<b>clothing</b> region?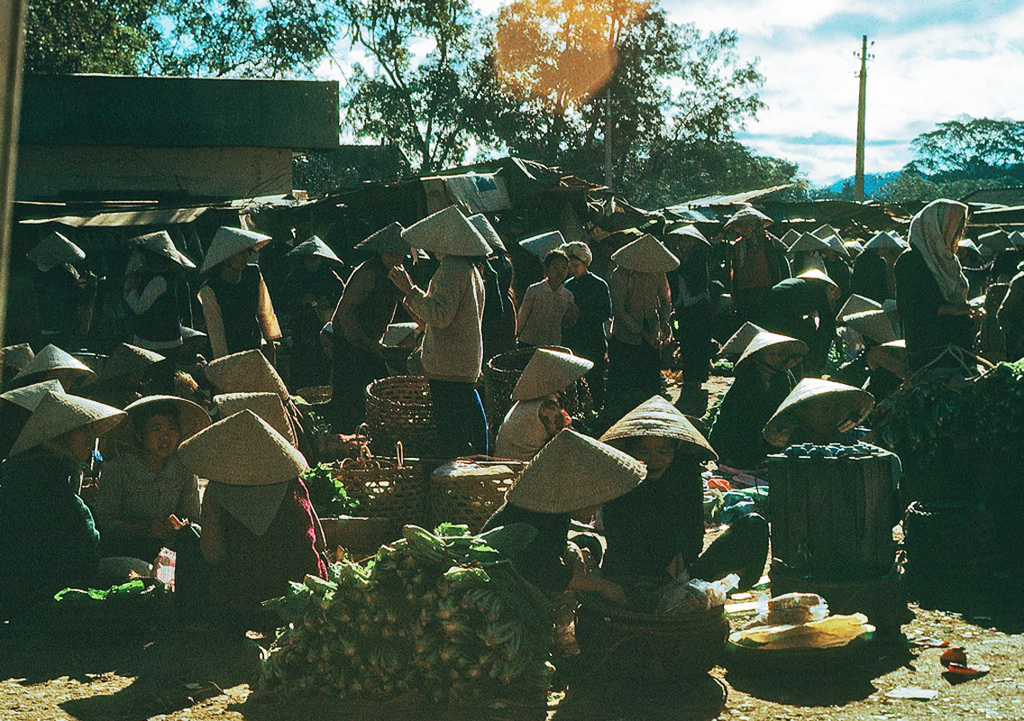
rect(560, 266, 606, 406)
